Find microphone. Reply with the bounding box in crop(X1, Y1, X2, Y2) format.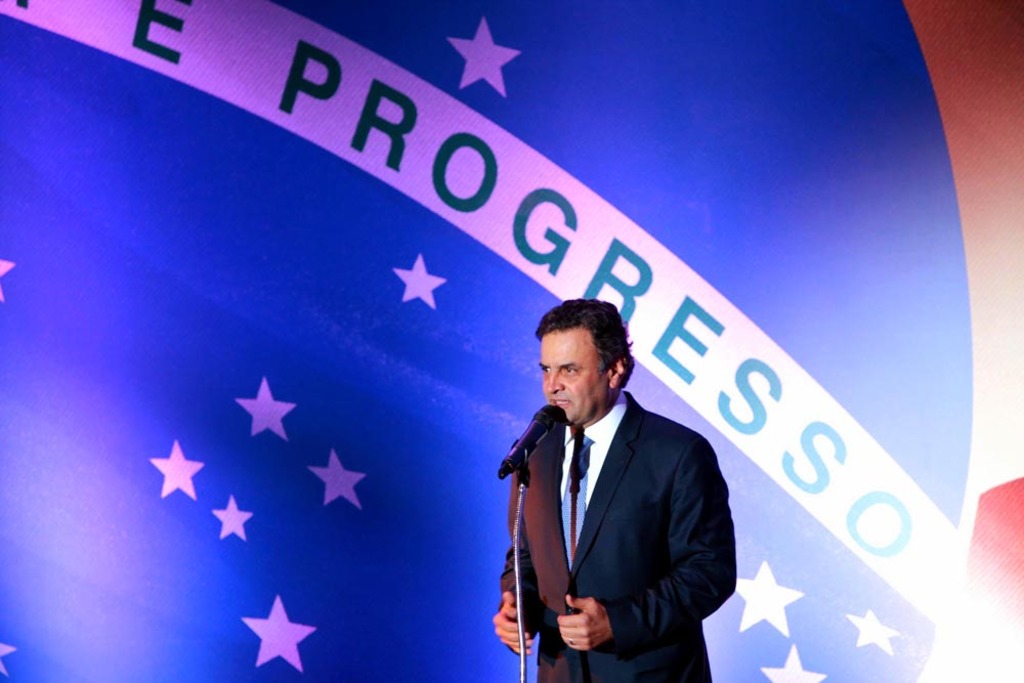
crop(473, 405, 567, 496).
